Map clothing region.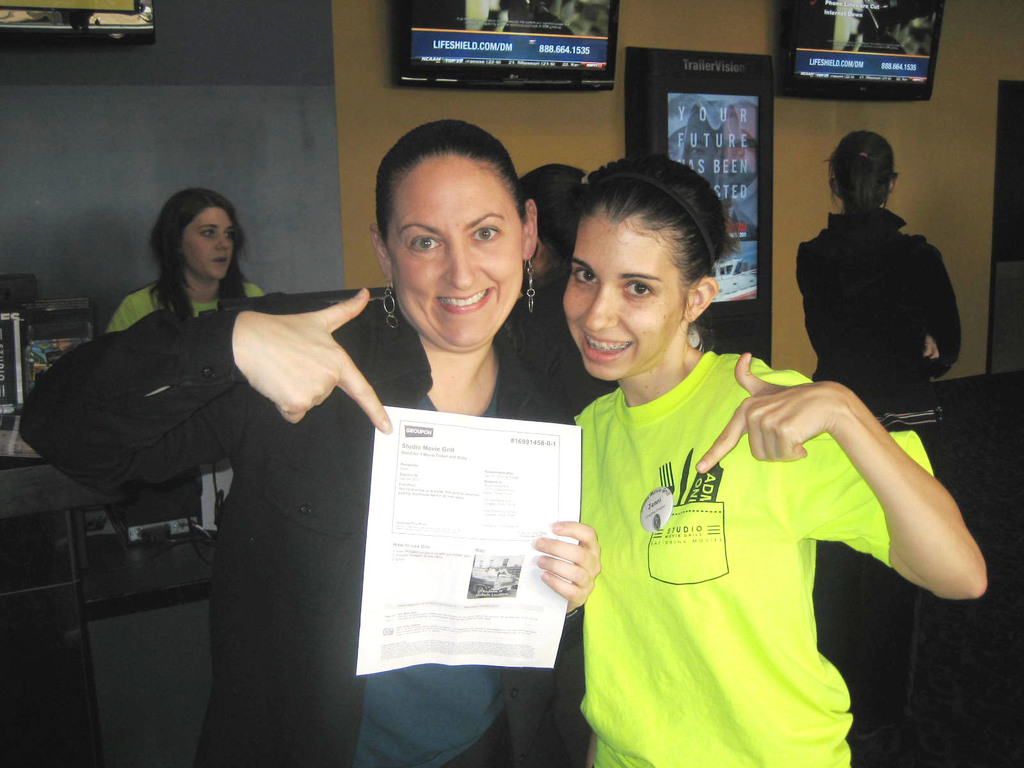
Mapped to bbox=(15, 291, 579, 767).
